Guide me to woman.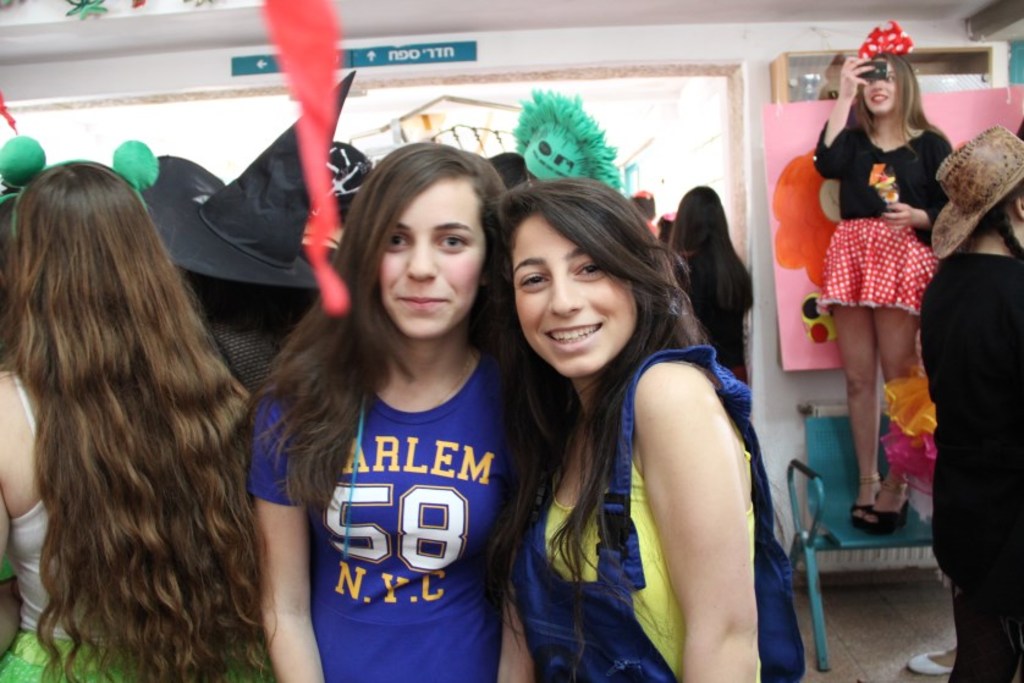
Guidance: bbox=(491, 176, 806, 682).
